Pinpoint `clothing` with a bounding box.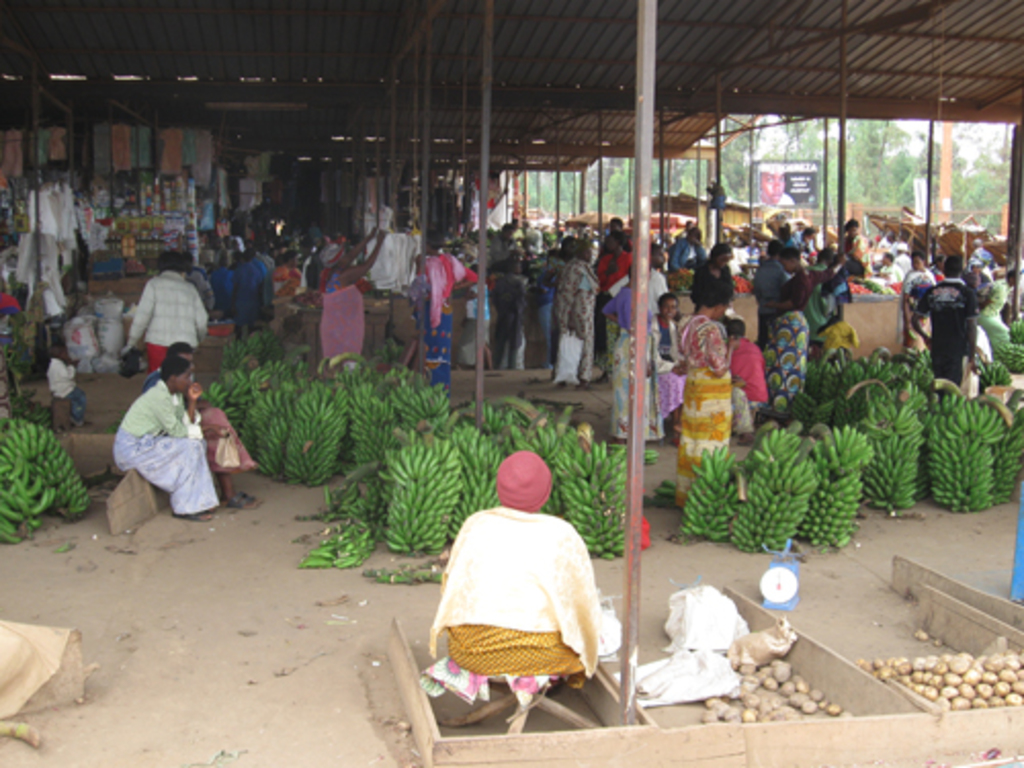
crop(909, 281, 971, 408).
